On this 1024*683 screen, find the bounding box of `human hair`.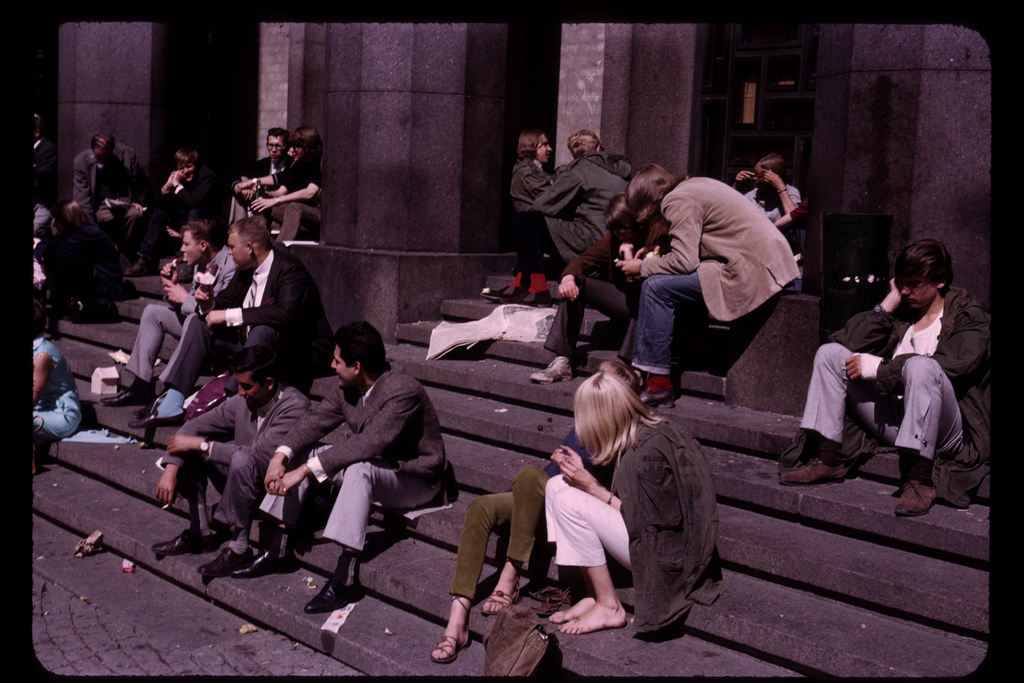
Bounding box: {"x1": 264, "y1": 128, "x2": 291, "y2": 147}.
